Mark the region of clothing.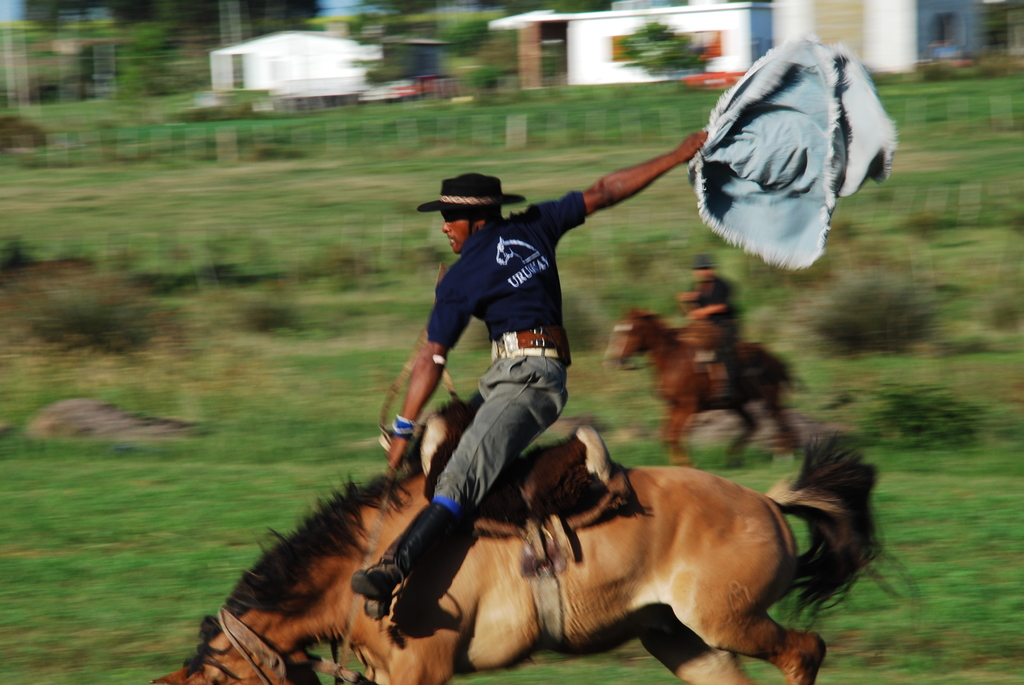
Region: box(427, 187, 588, 523).
